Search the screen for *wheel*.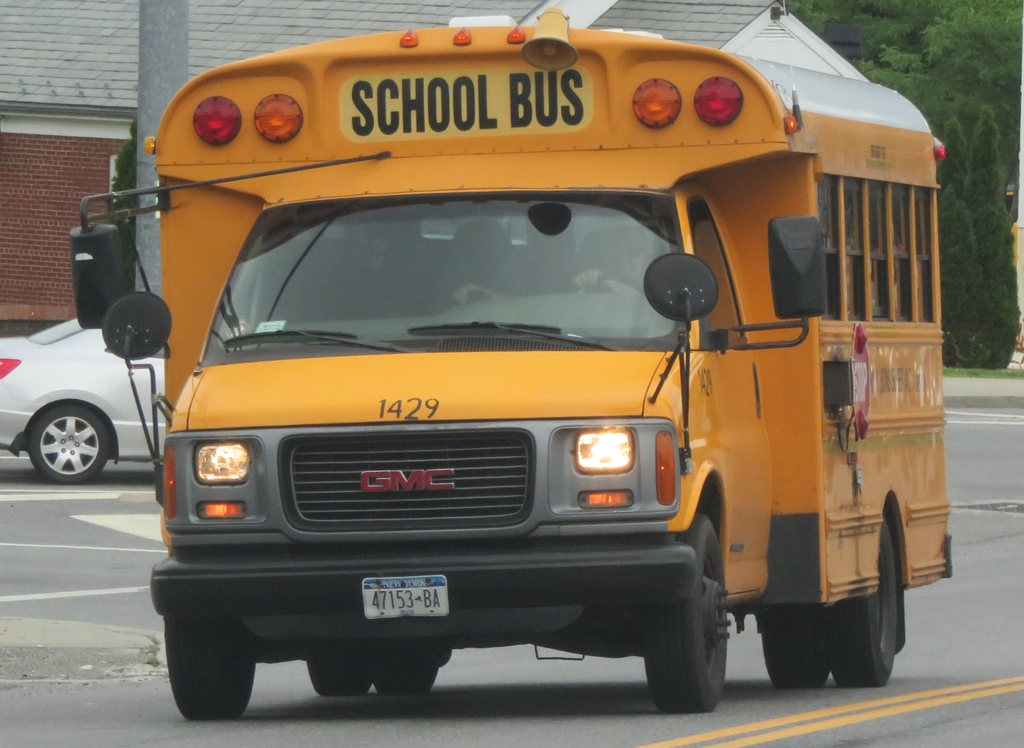
Found at bbox=(755, 608, 836, 691).
